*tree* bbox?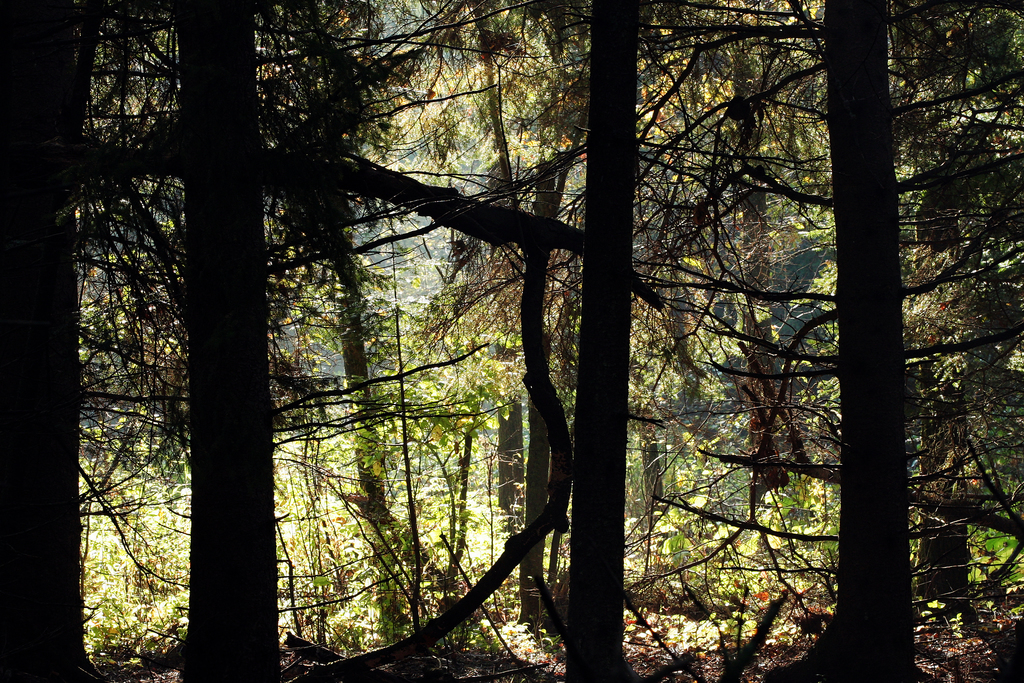
bbox(564, 0, 639, 682)
